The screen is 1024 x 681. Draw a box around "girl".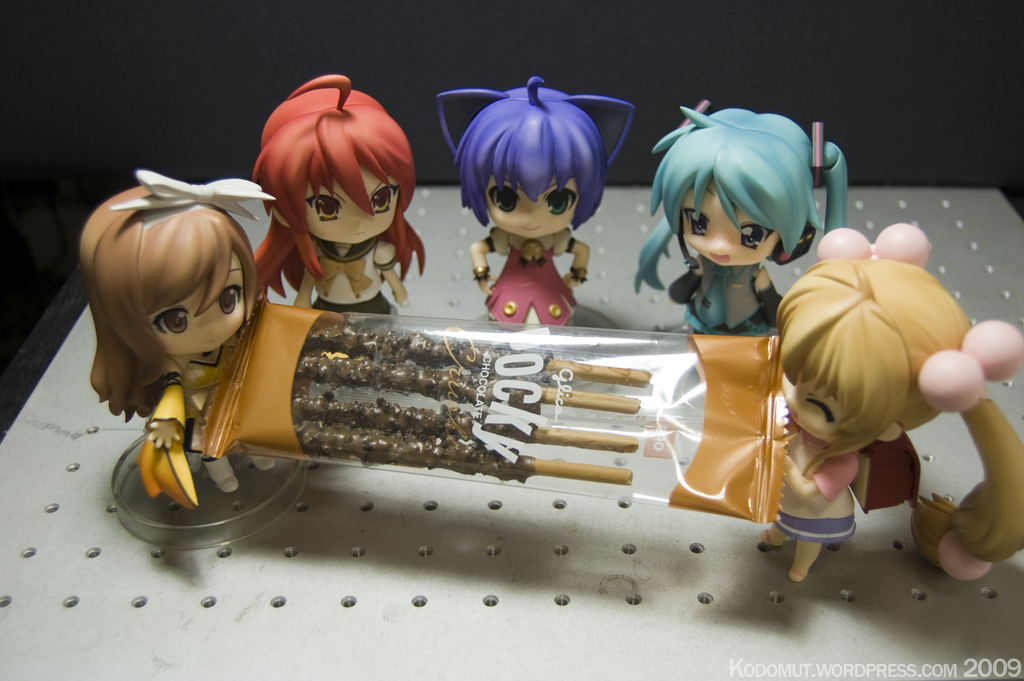
[left=444, top=79, right=628, bottom=342].
